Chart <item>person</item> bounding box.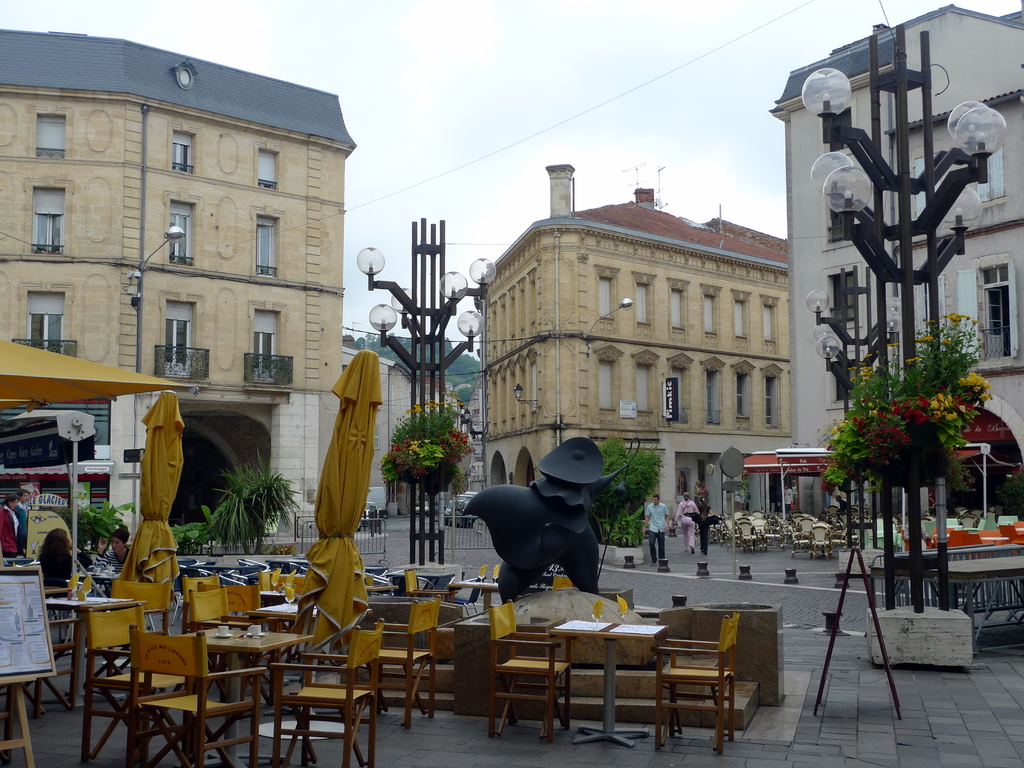
Charted: (644,497,671,564).
